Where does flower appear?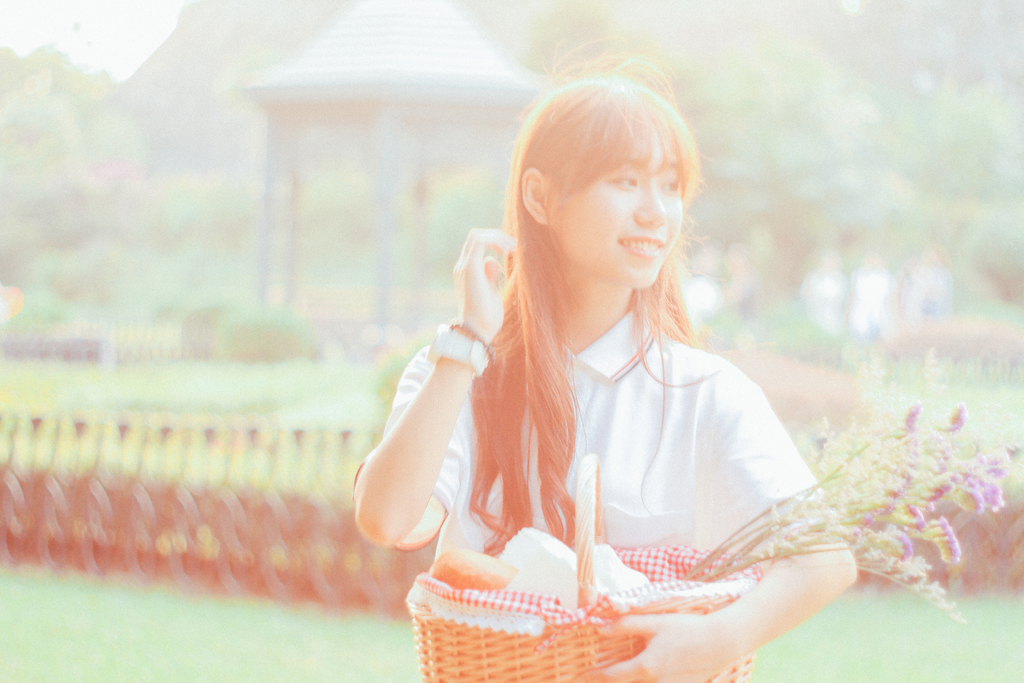
Appears at 901:401:918:434.
